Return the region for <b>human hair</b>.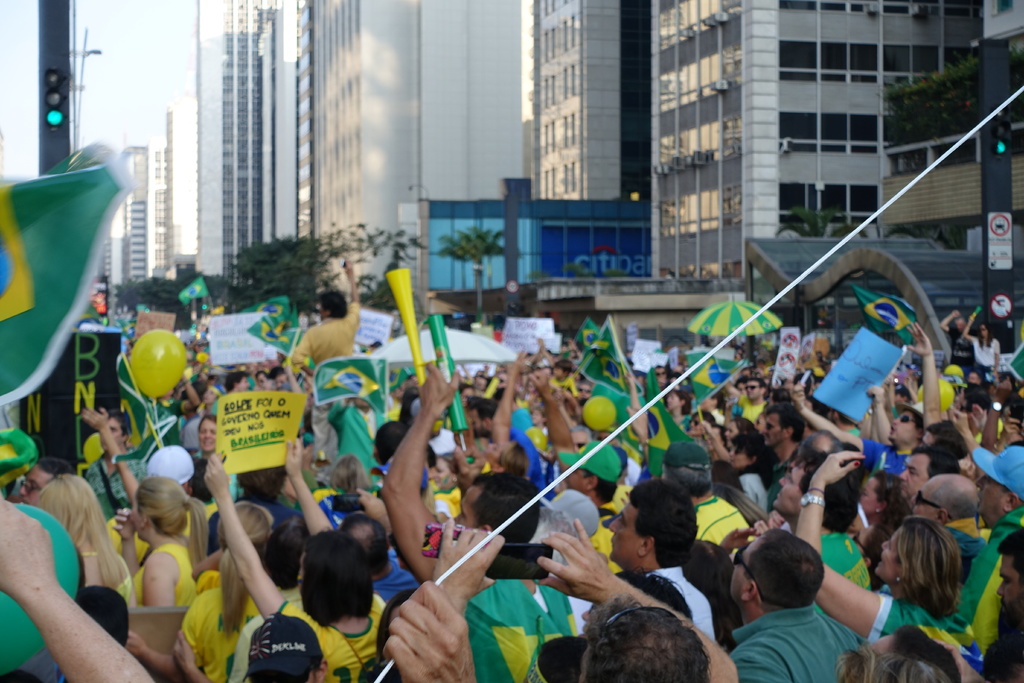
<bbox>195, 413, 215, 429</bbox>.
